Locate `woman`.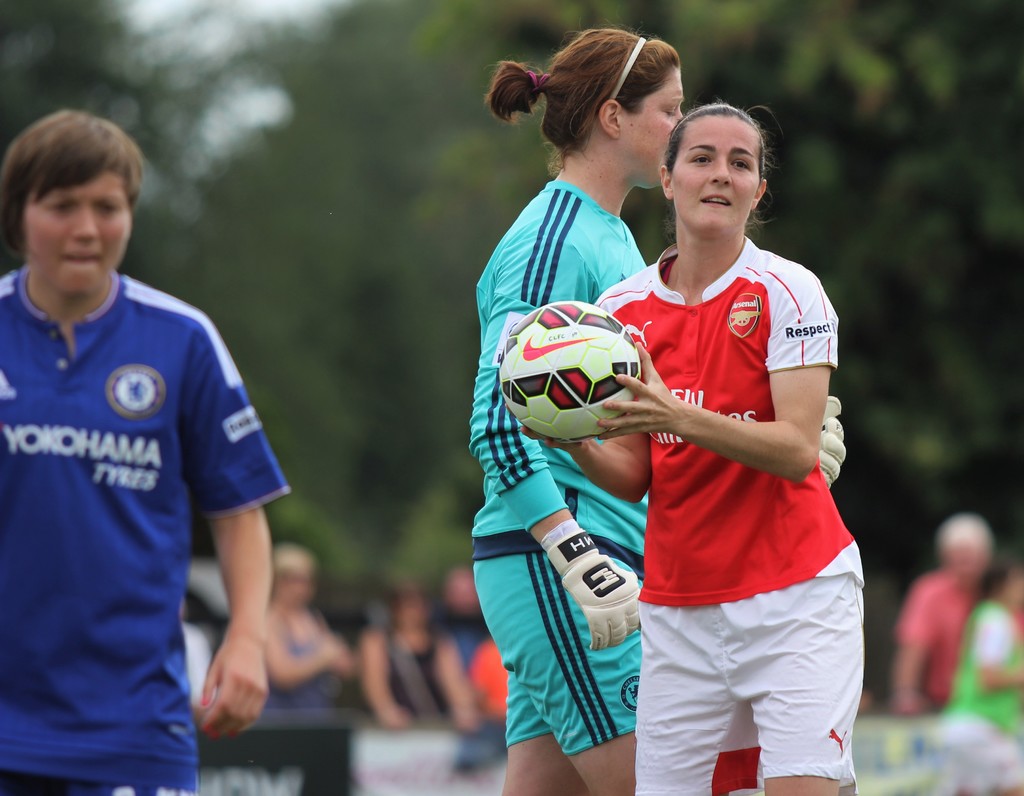
Bounding box: x1=0 y1=113 x2=294 y2=795.
